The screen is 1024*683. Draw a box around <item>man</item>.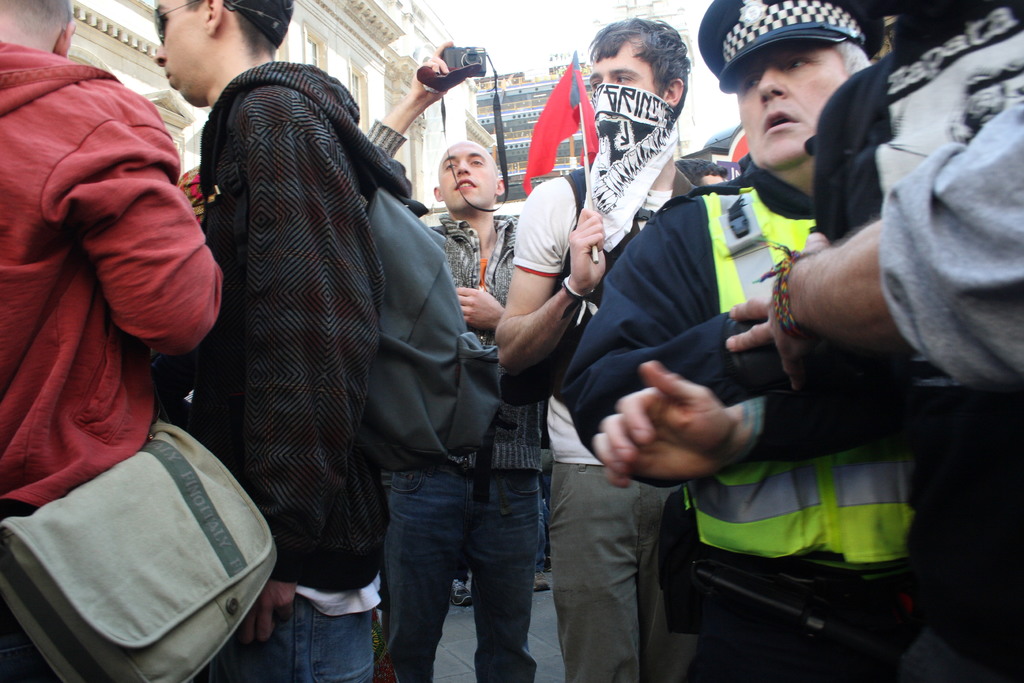
BBox(176, 0, 382, 682).
